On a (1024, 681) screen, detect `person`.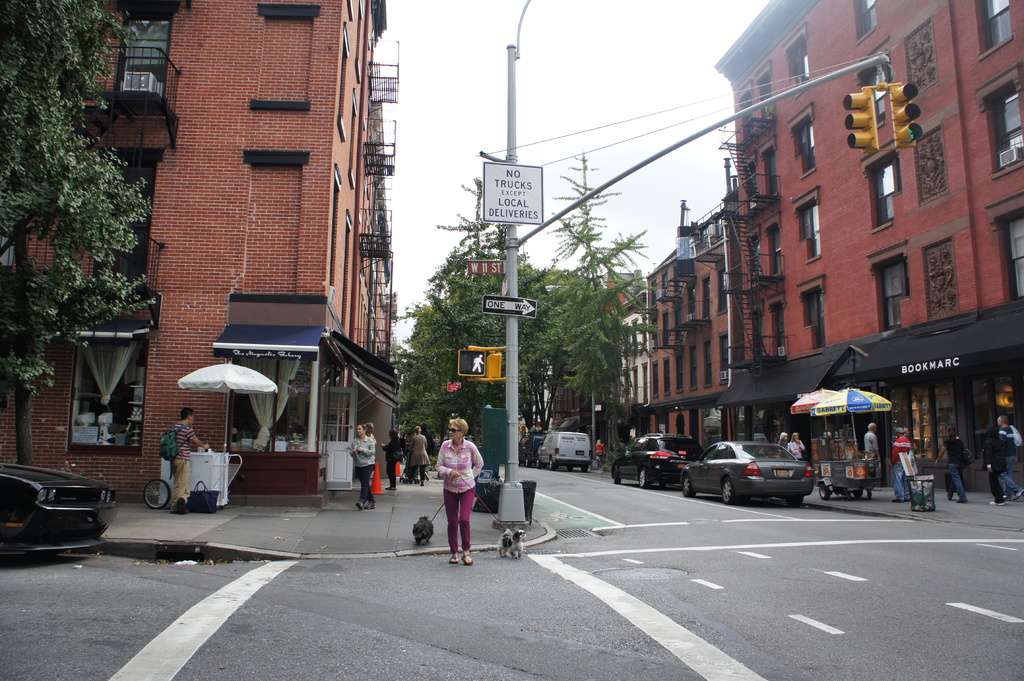
left=867, top=415, right=881, bottom=477.
